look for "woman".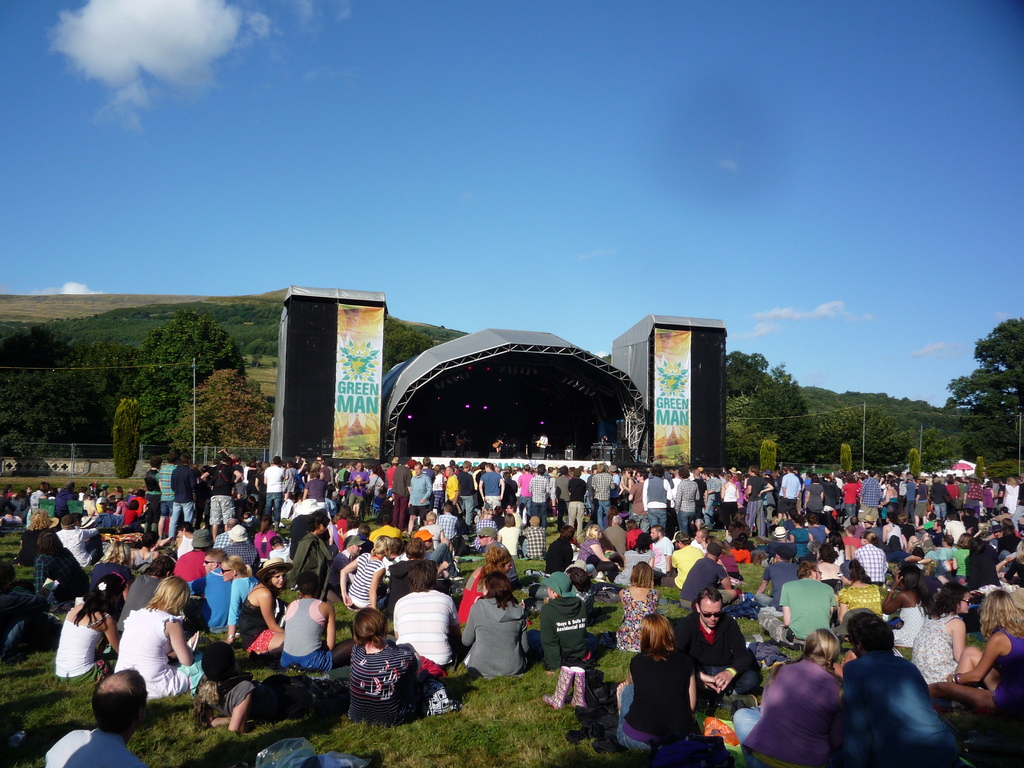
Found: [575,524,620,579].
